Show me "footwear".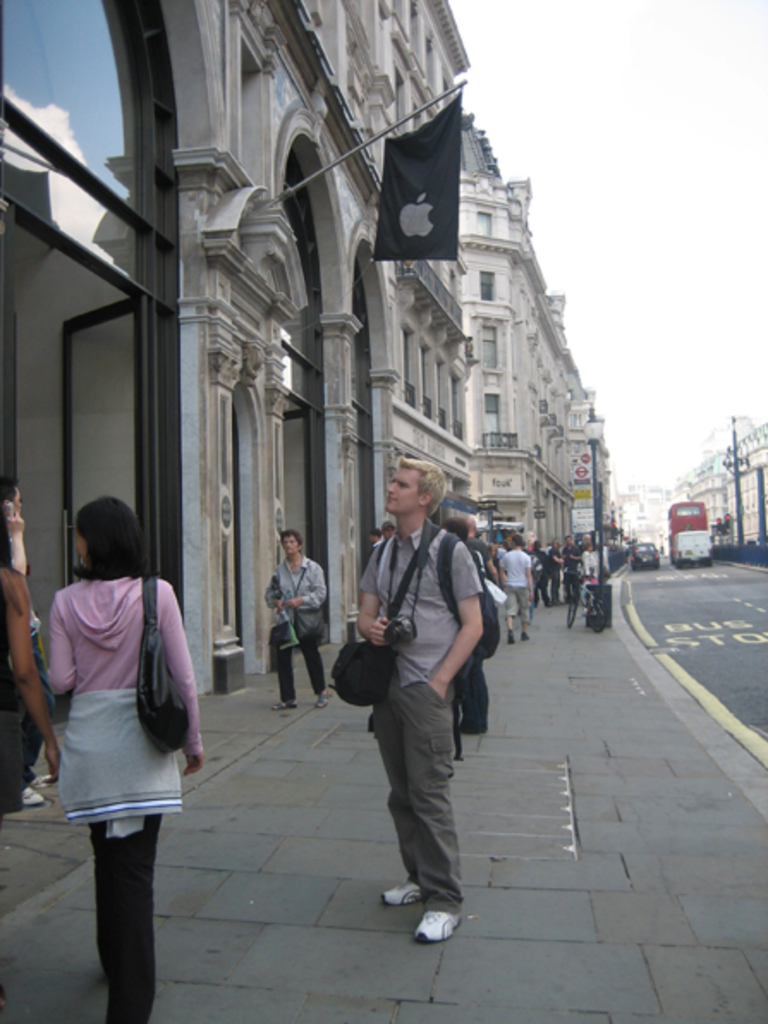
"footwear" is here: Rect(380, 881, 474, 940).
